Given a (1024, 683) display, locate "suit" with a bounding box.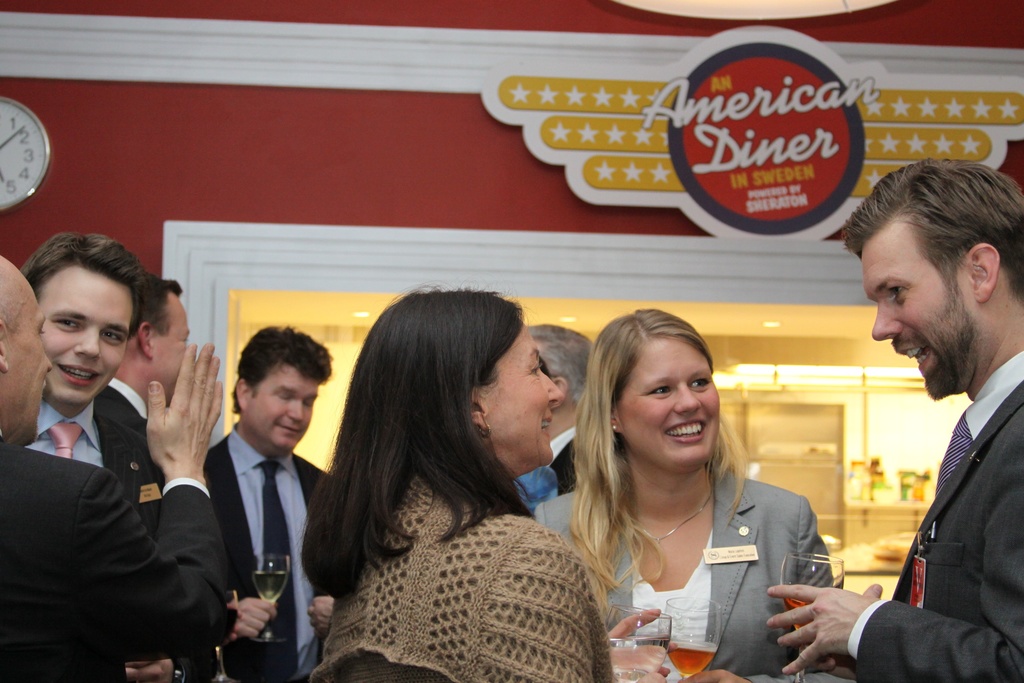
Located: 552 431 627 495.
